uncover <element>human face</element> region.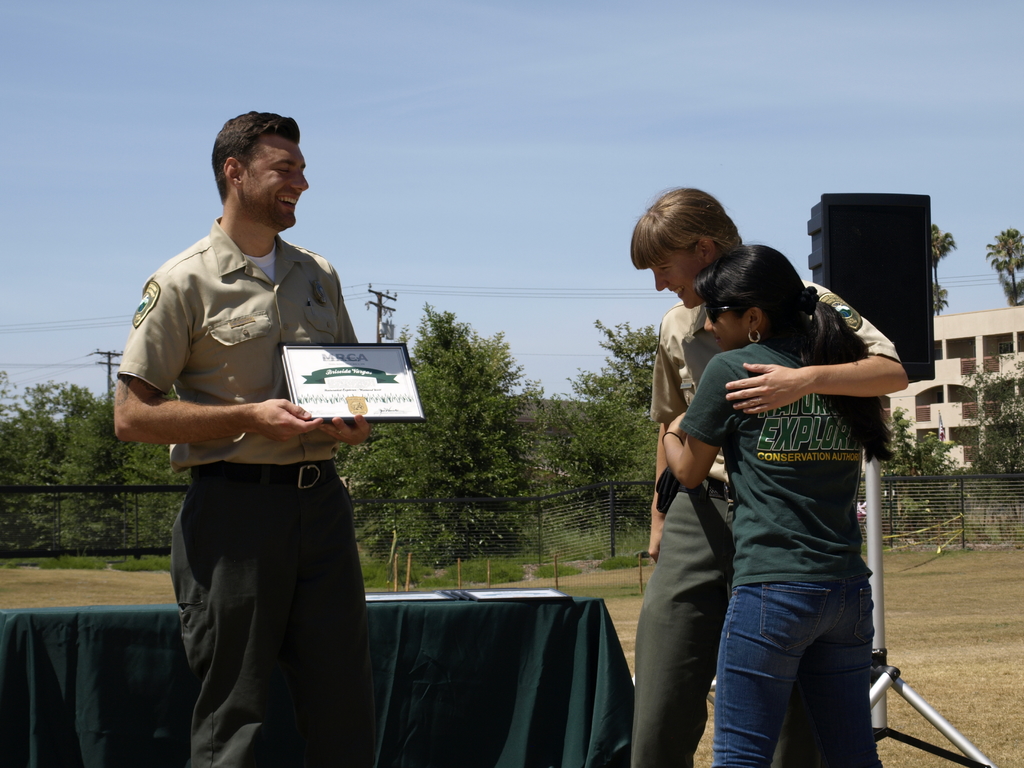
Uncovered: (x1=650, y1=263, x2=710, y2=308).
